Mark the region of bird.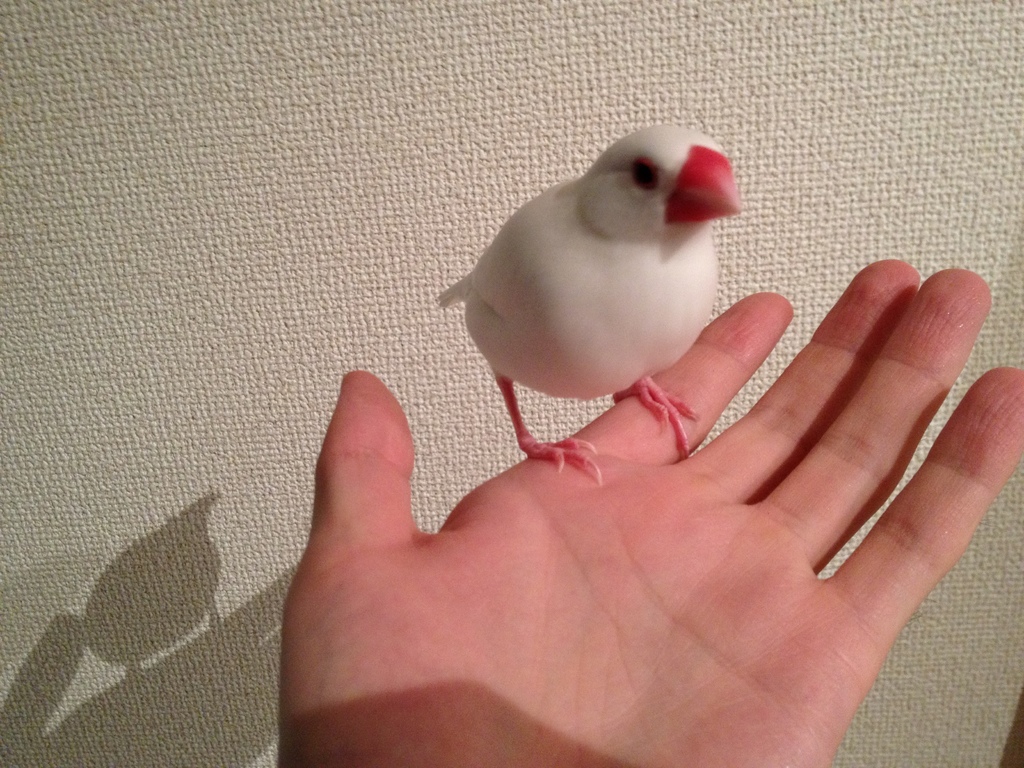
Region: [left=445, top=138, right=739, bottom=473].
